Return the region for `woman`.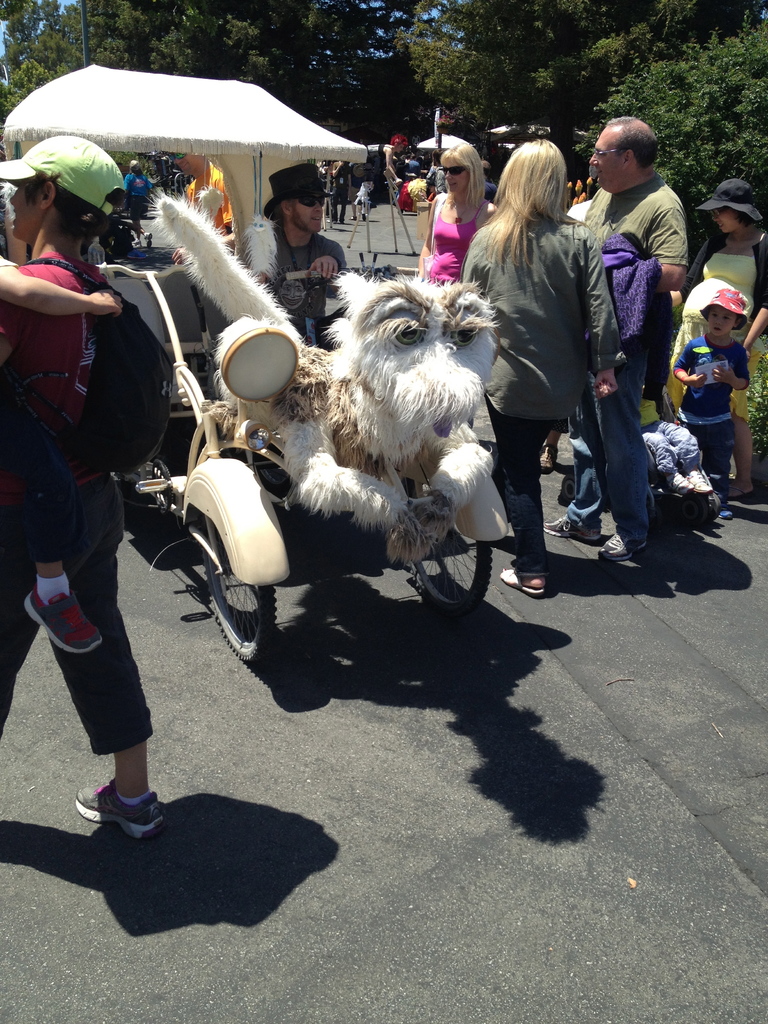
{"x1": 415, "y1": 140, "x2": 504, "y2": 287}.
